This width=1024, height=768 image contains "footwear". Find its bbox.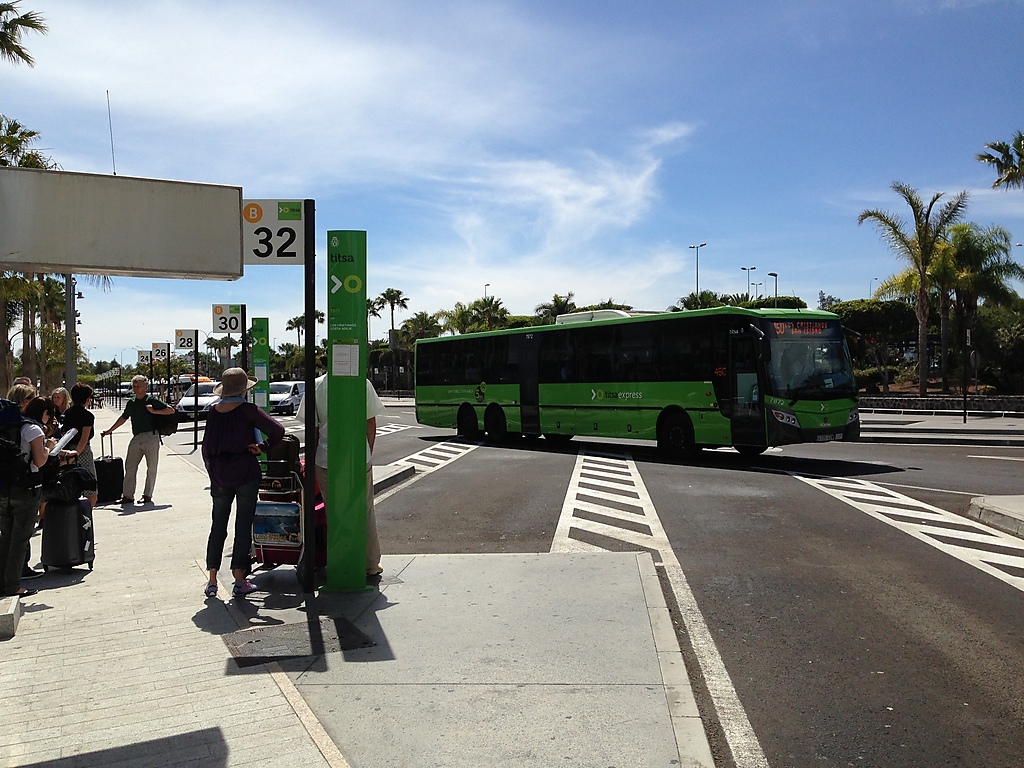
(202, 580, 219, 600).
